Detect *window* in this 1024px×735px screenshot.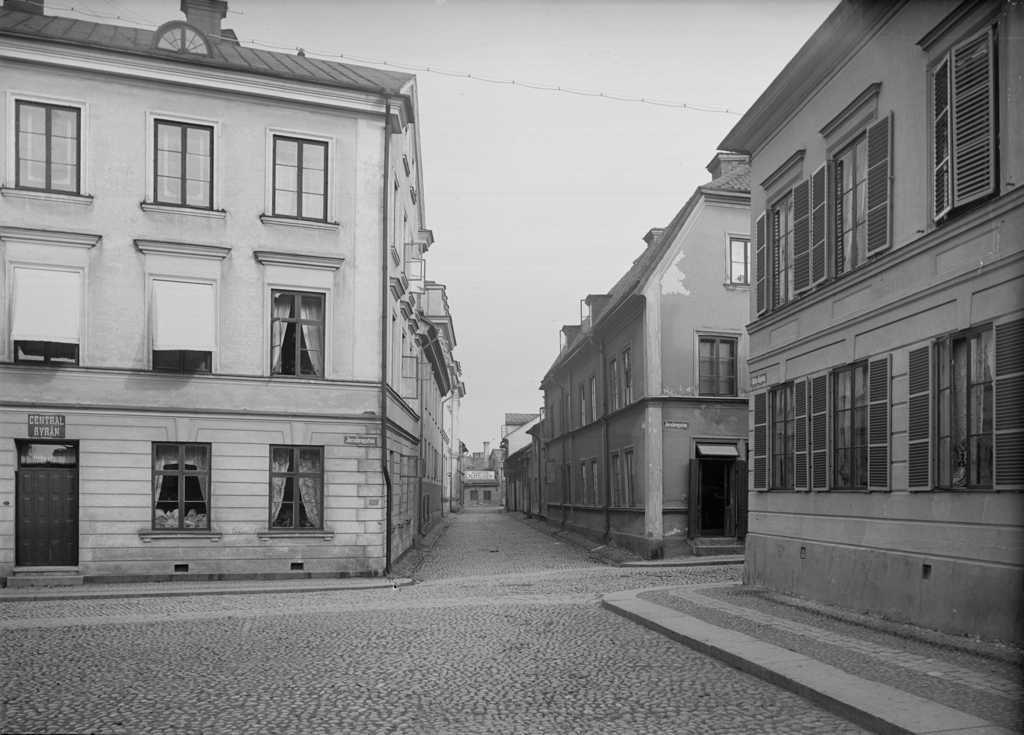
Detection: pyautogui.locateOnScreen(911, 1, 1016, 234).
